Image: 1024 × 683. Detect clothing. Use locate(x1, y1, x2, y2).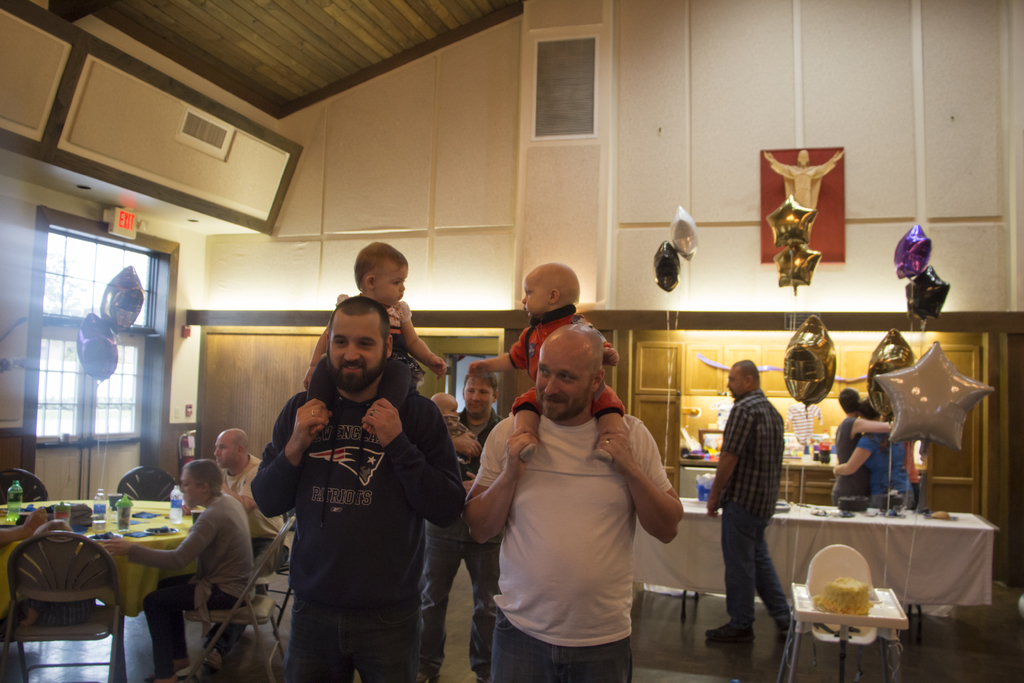
locate(414, 408, 511, 675).
